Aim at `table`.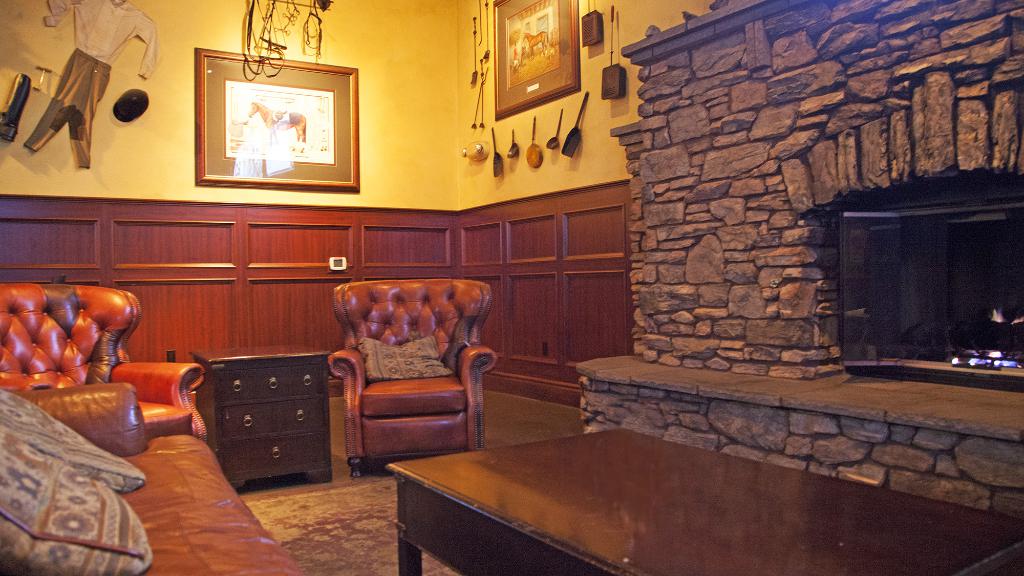
Aimed at box=[191, 340, 337, 485].
